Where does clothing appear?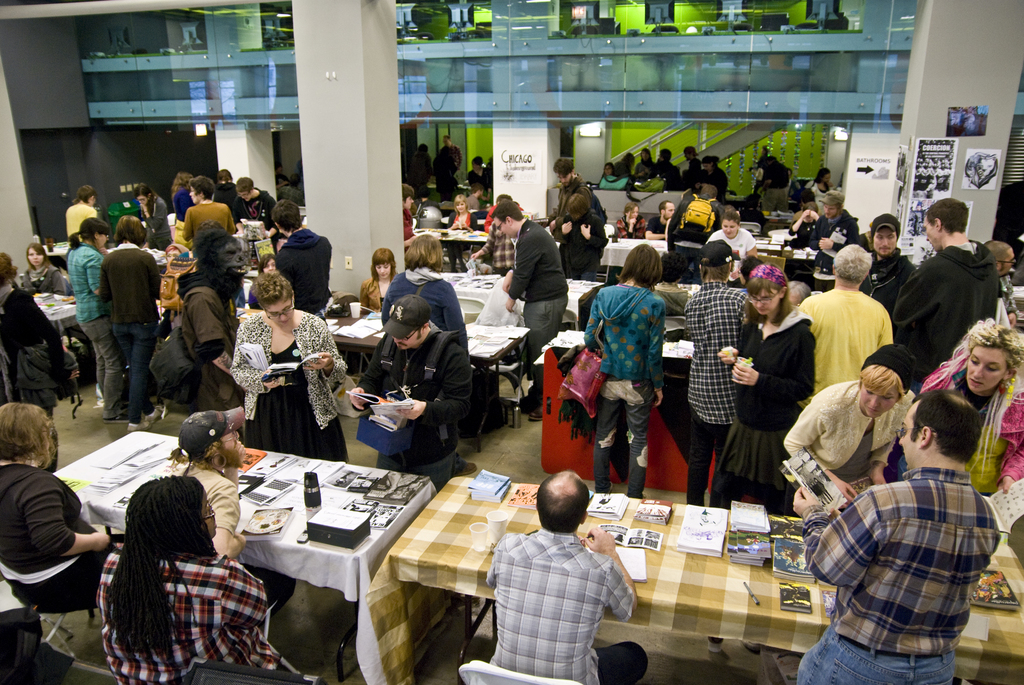
Appears at bbox=[374, 273, 481, 359].
